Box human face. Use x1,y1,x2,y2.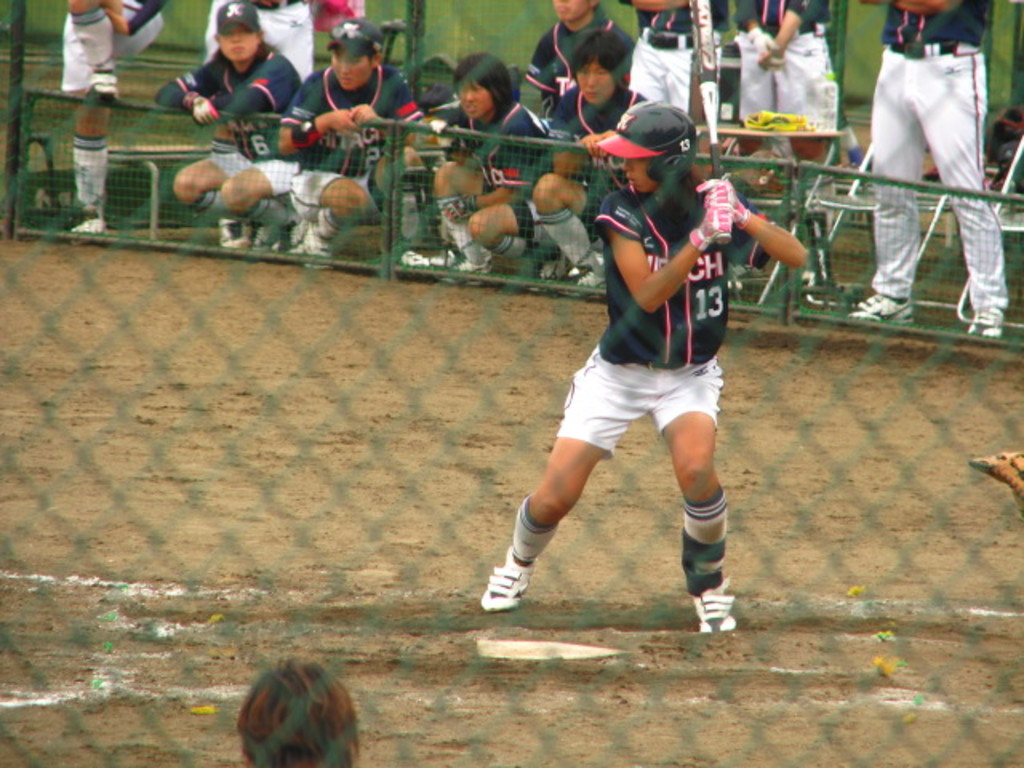
326,38,371,90.
